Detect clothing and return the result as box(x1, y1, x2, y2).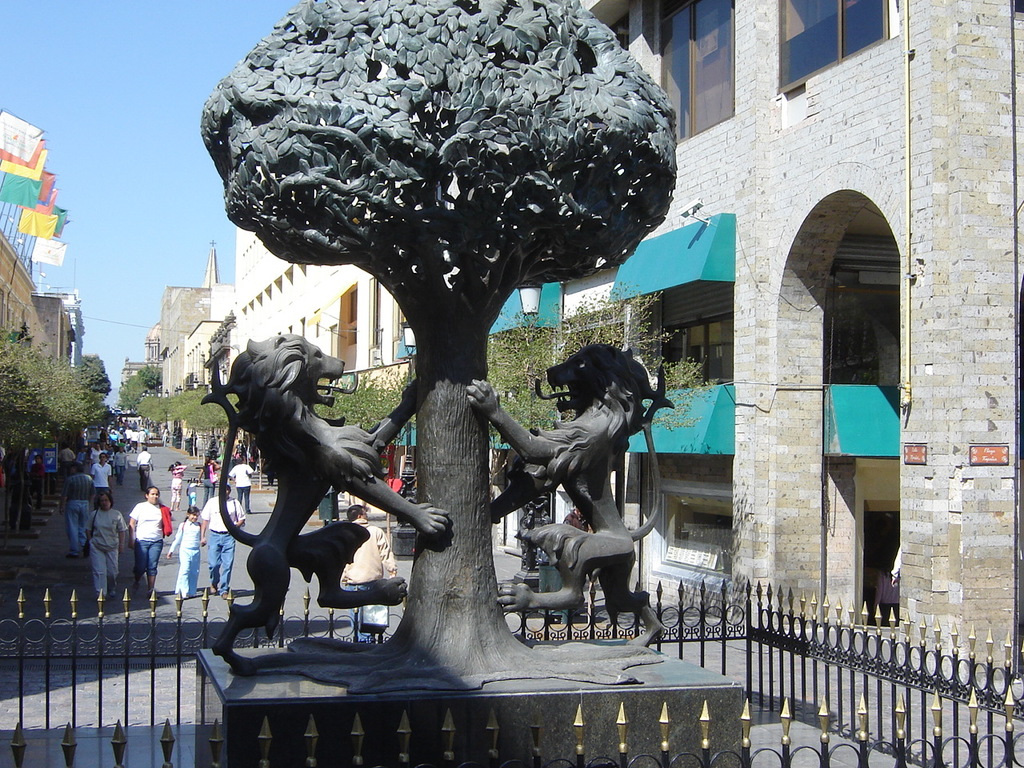
box(203, 455, 222, 490).
